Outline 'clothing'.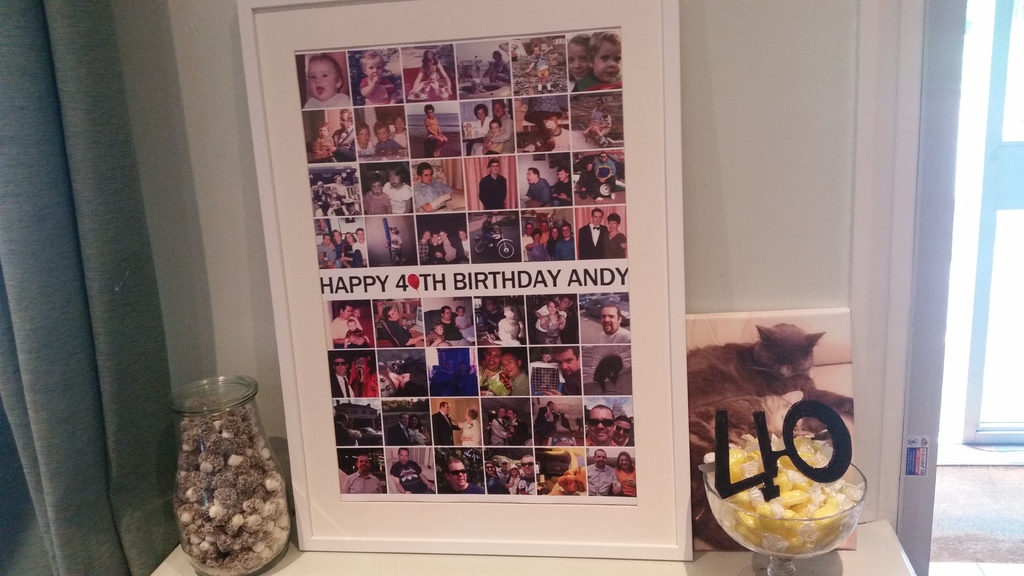
Outline: 417/240/430/266.
